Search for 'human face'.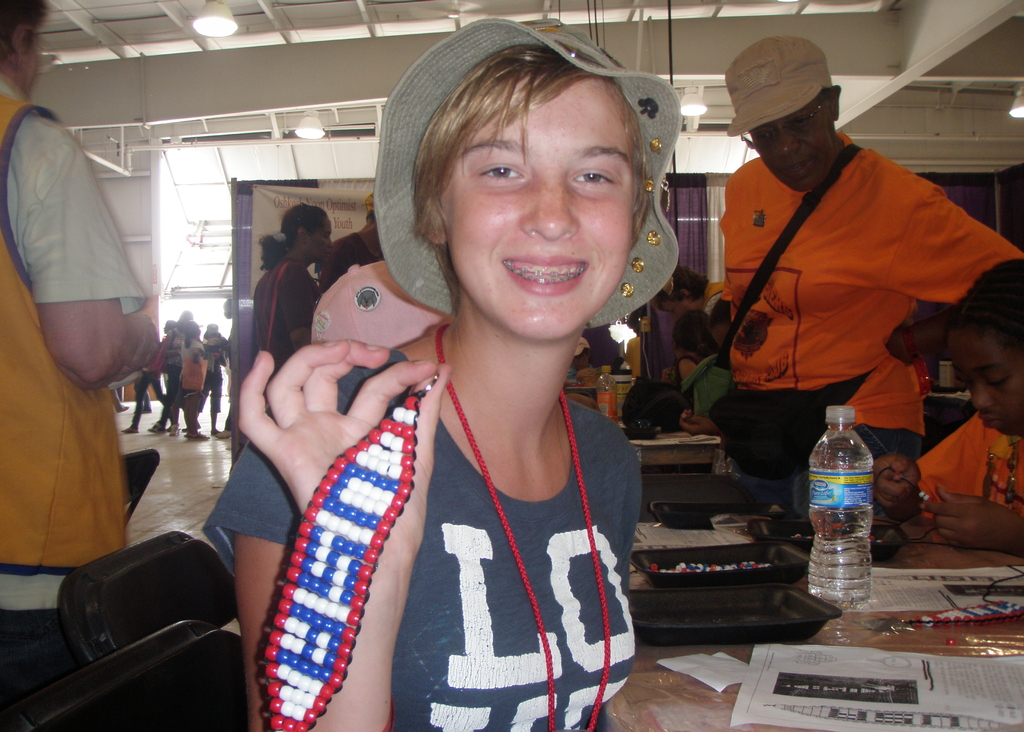
Found at bbox=(443, 79, 636, 336).
